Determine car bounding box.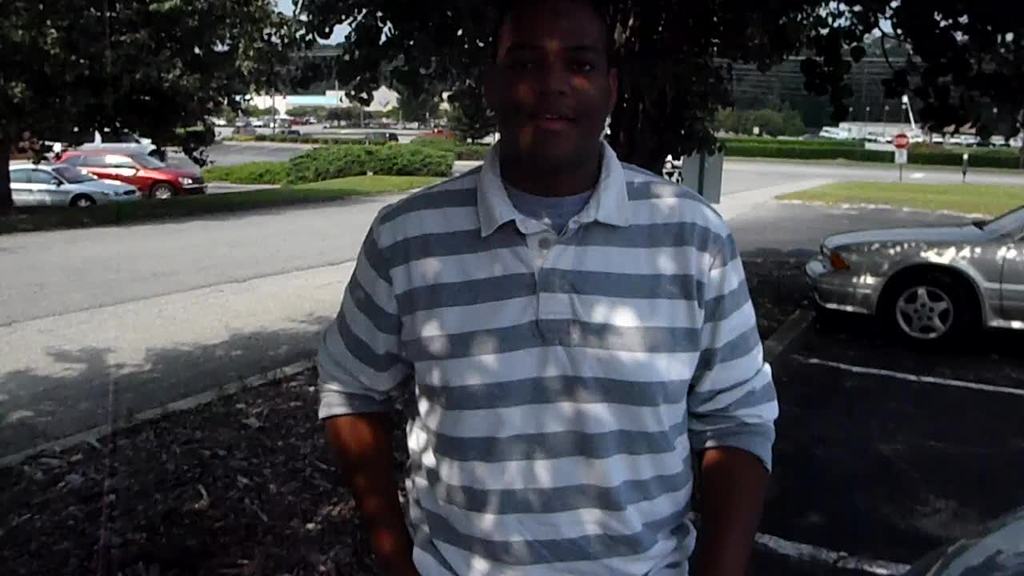
Determined: 906 502 1023 575.
